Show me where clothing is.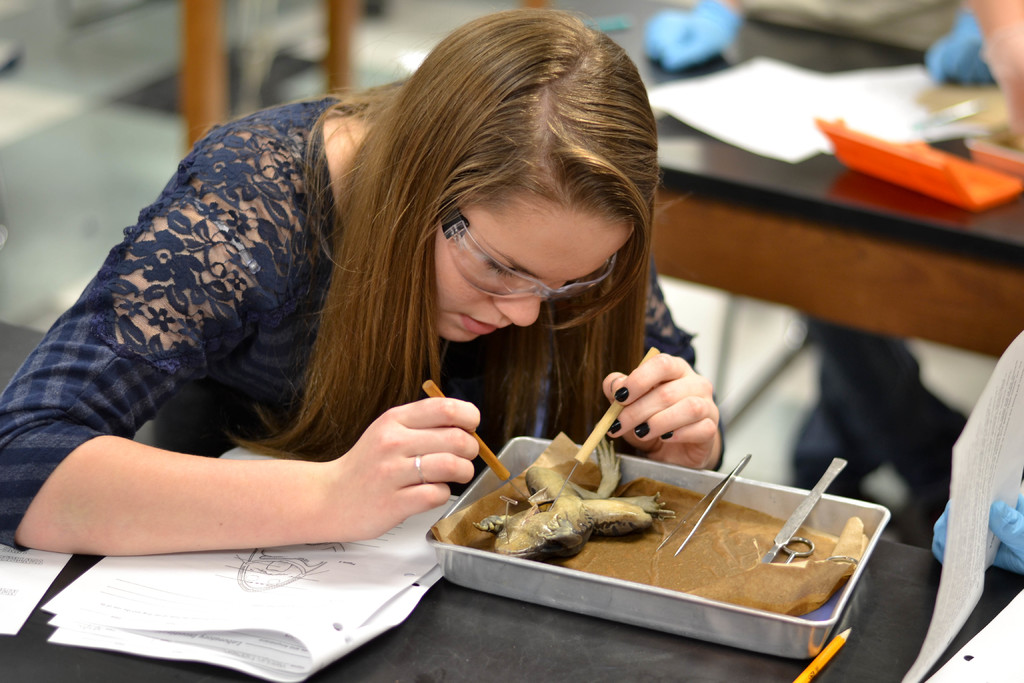
clothing is at box(0, 92, 727, 554).
